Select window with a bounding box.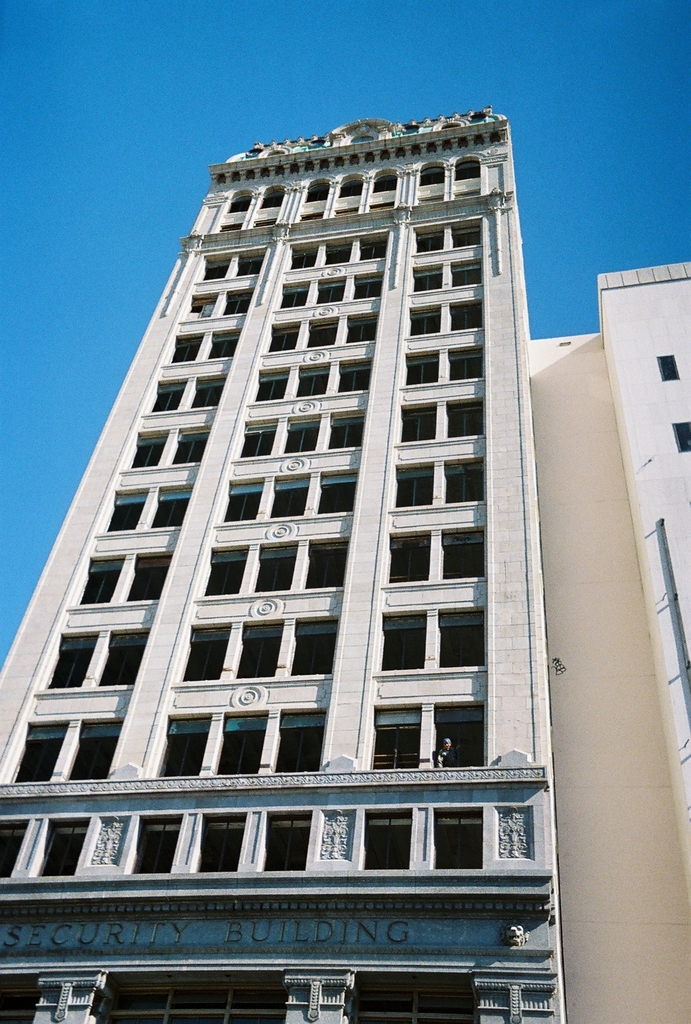
bbox(449, 299, 485, 330).
